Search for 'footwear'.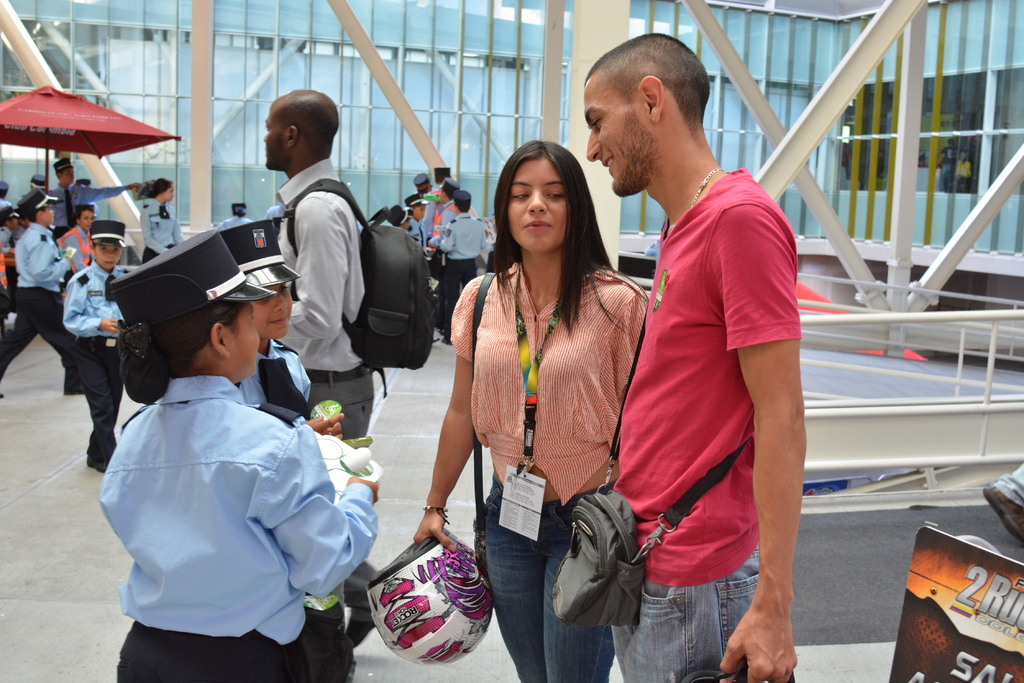
Found at l=440, t=337, r=451, b=346.
